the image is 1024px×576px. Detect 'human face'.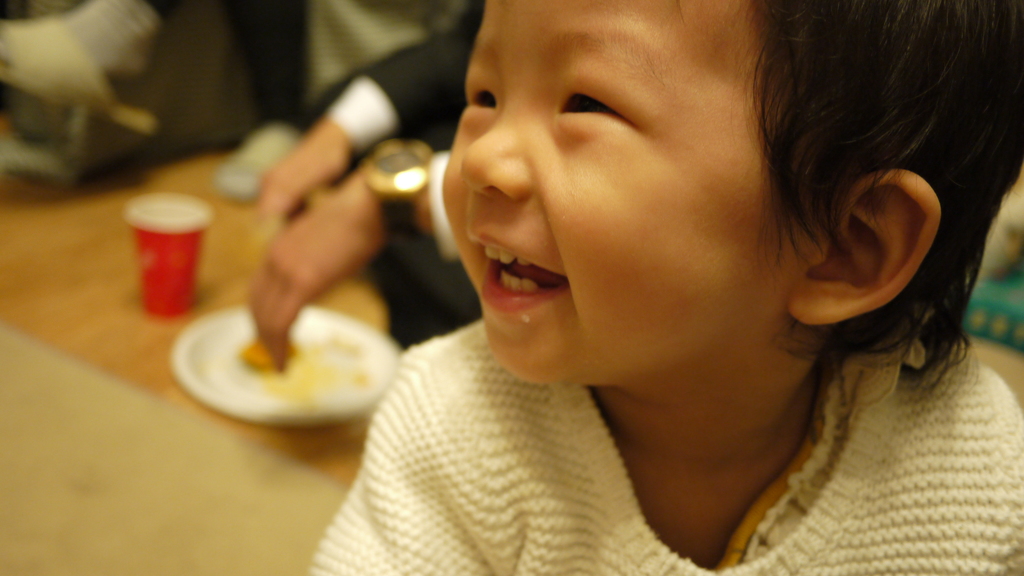
Detection: bbox(442, 0, 810, 388).
